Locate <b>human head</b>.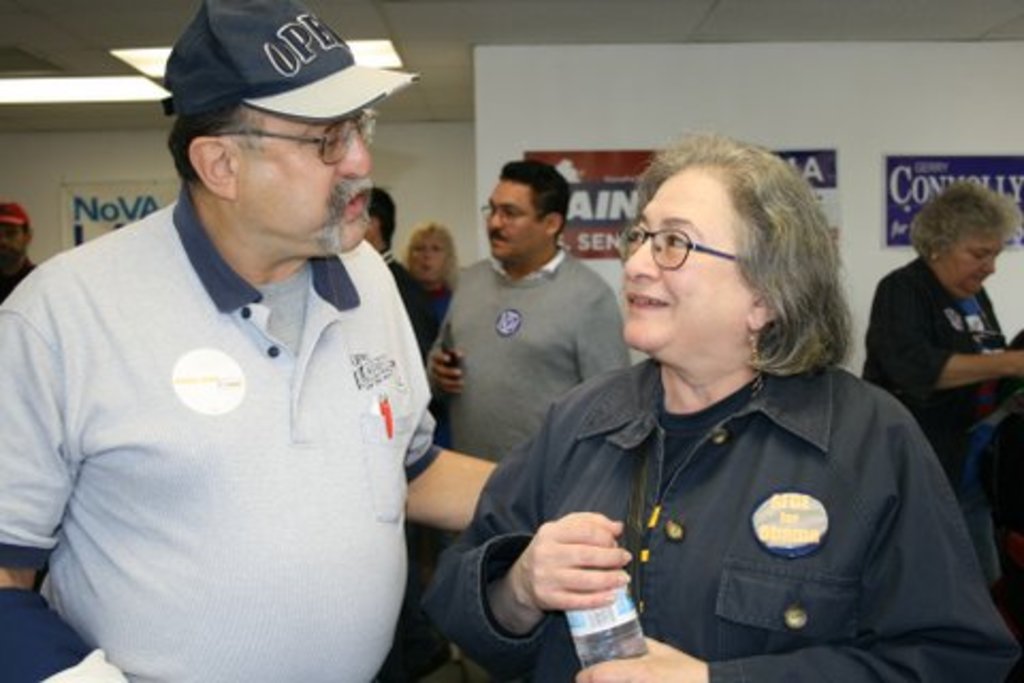
Bounding box: rect(156, 0, 420, 256).
